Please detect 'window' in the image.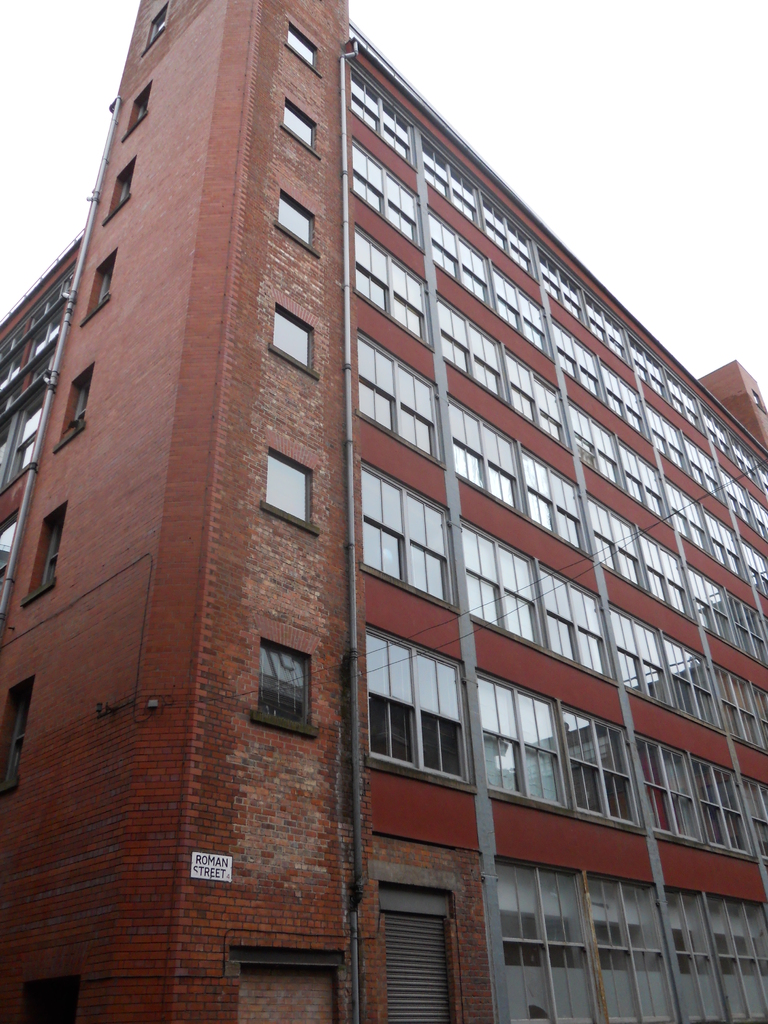
(253, 638, 308, 724).
